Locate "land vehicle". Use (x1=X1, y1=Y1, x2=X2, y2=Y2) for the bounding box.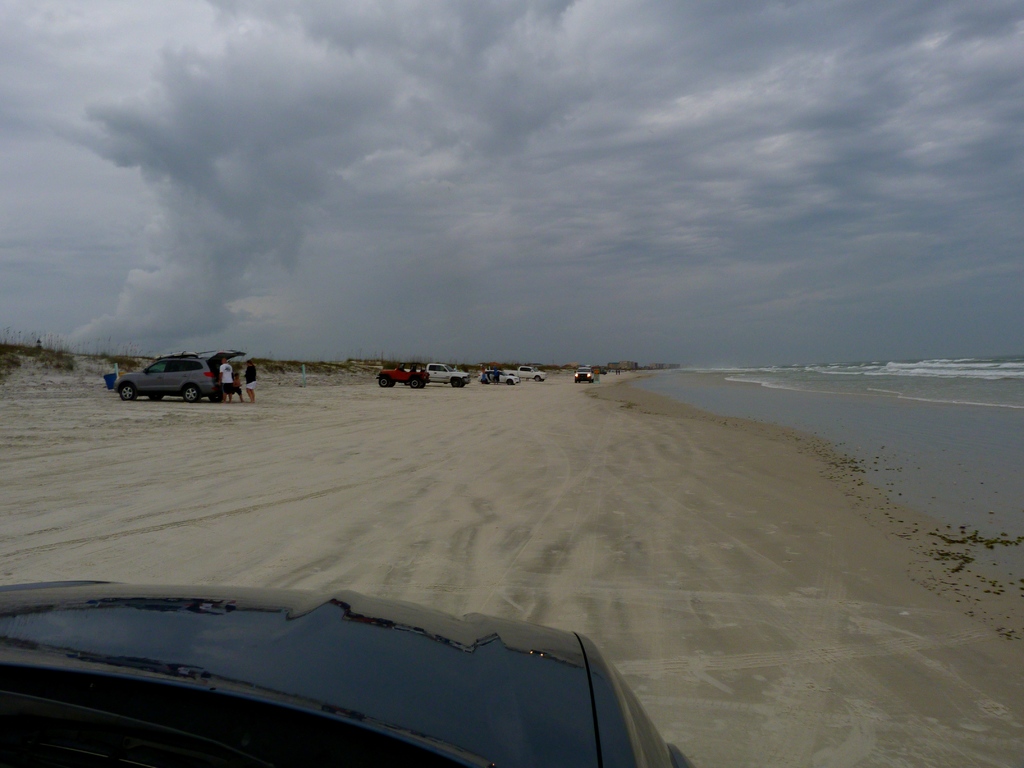
(x1=573, y1=364, x2=595, y2=384).
